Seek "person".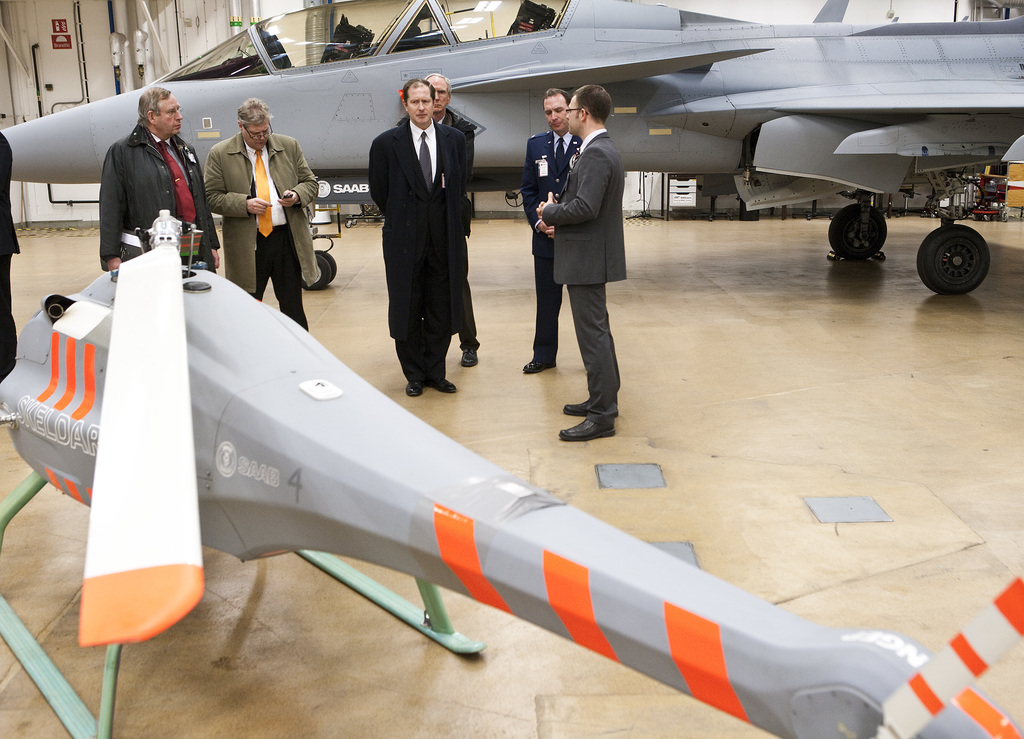
371 77 470 400.
